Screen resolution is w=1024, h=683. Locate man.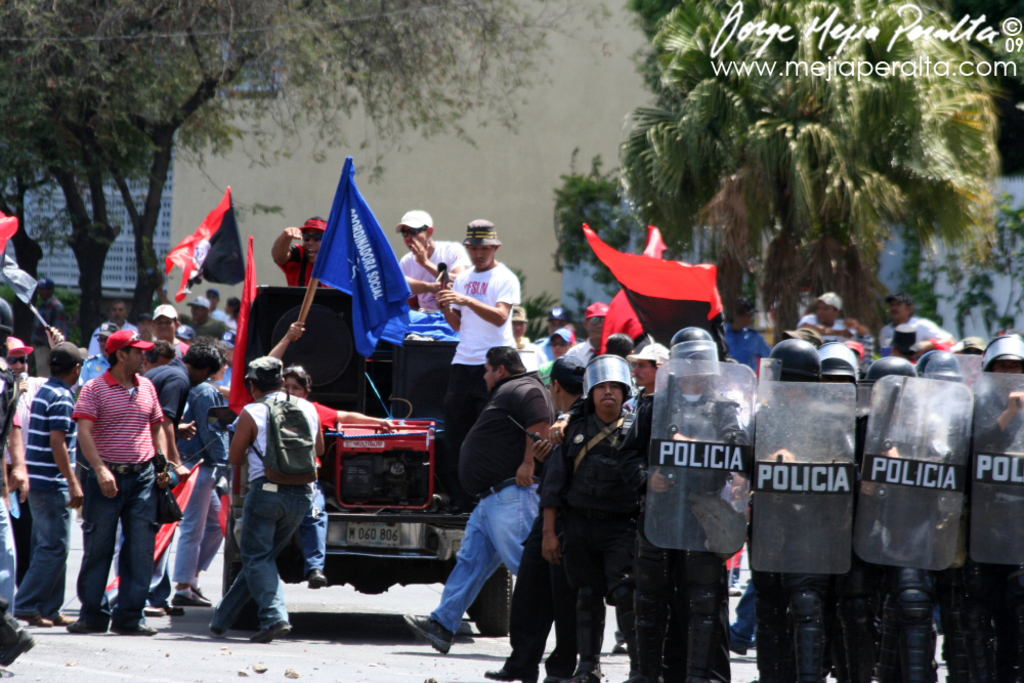
pyautogui.locateOnScreen(480, 355, 583, 681).
